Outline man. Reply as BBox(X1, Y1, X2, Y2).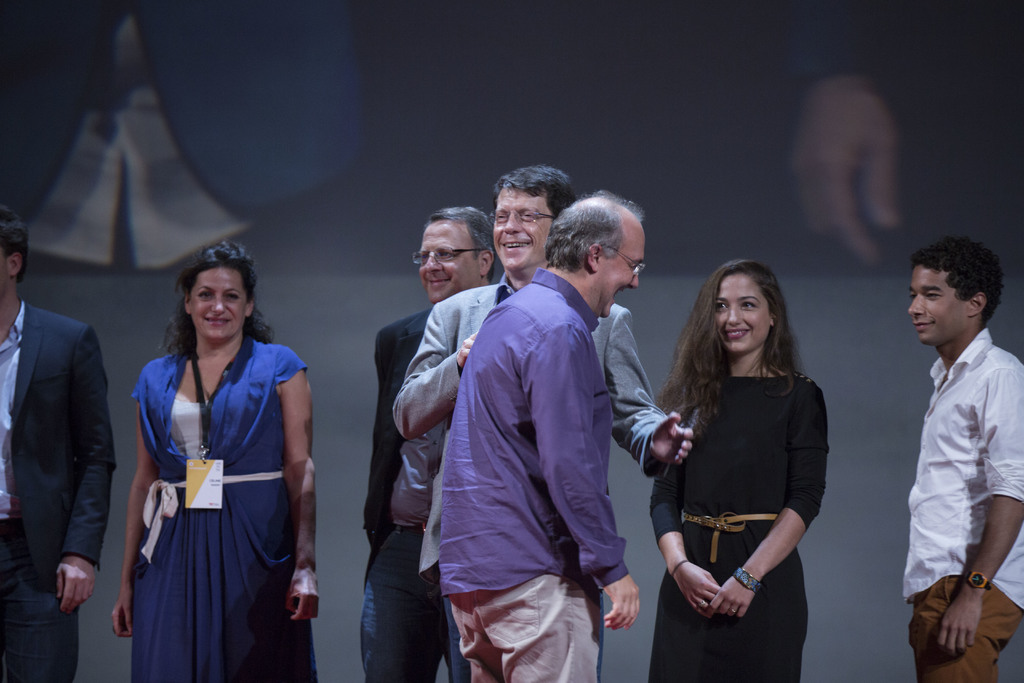
BBox(392, 163, 692, 682).
